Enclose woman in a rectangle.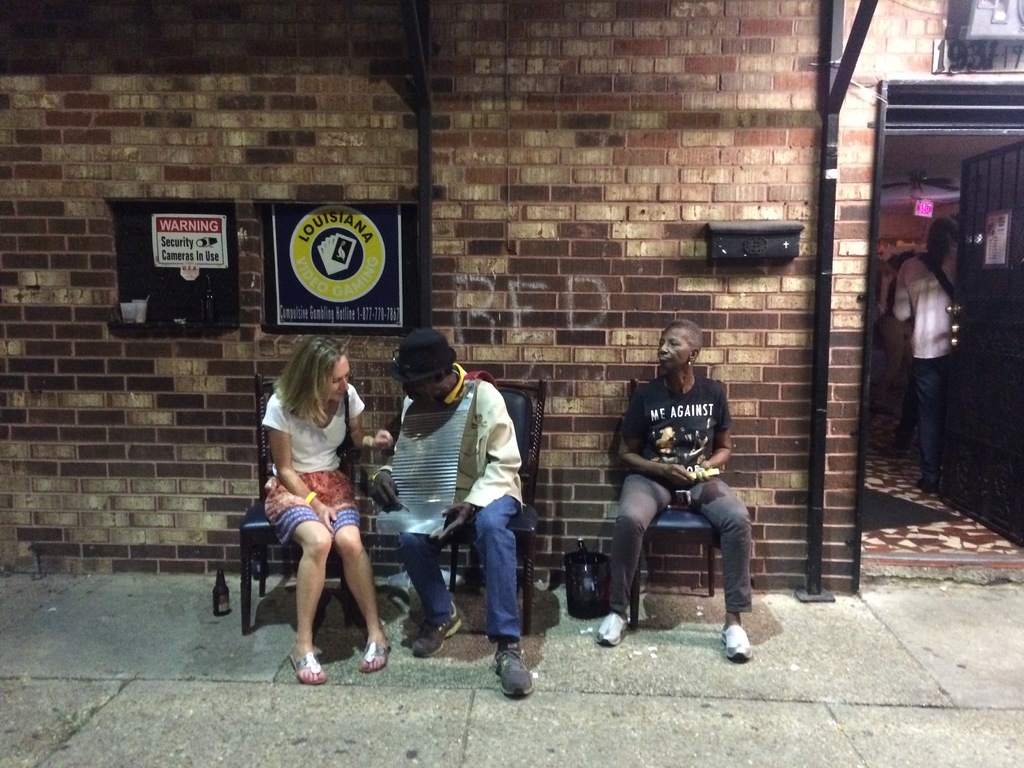
<box>244,329,387,679</box>.
